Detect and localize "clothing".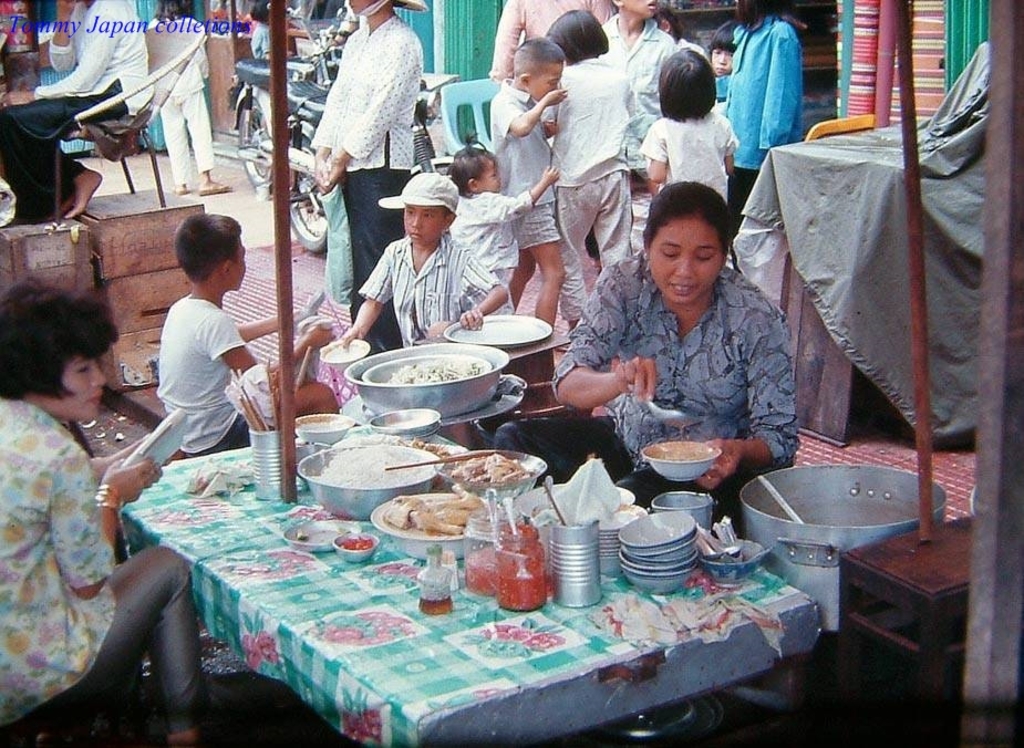
Localized at box(147, 293, 296, 443).
